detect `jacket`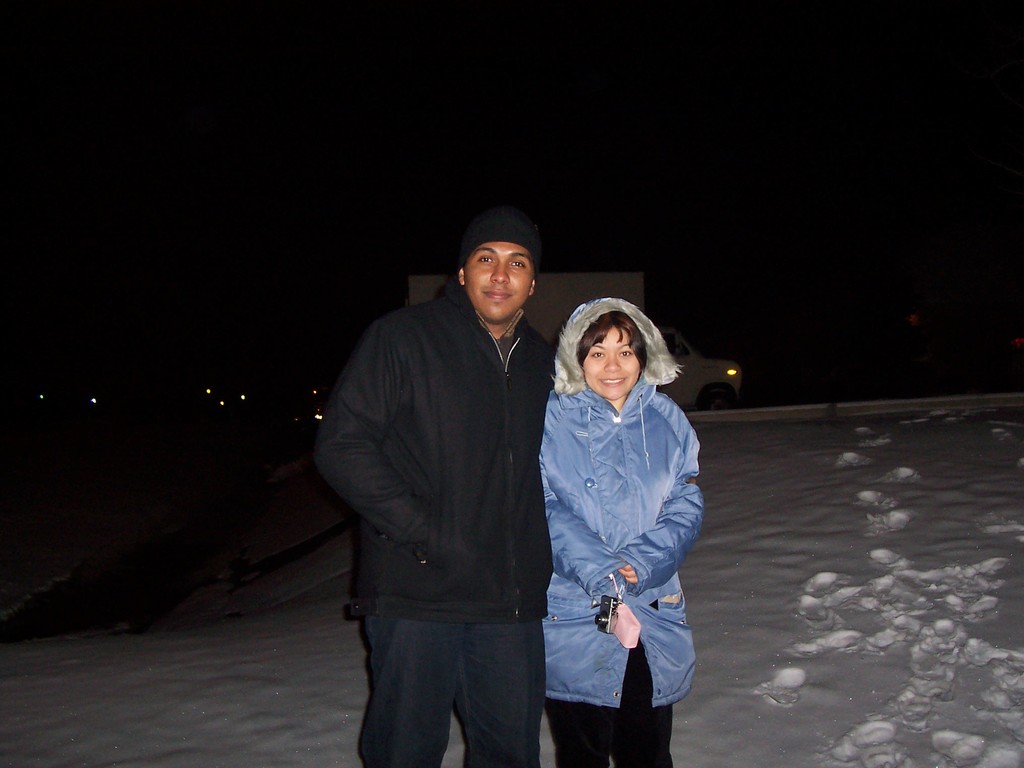
315,243,591,670
